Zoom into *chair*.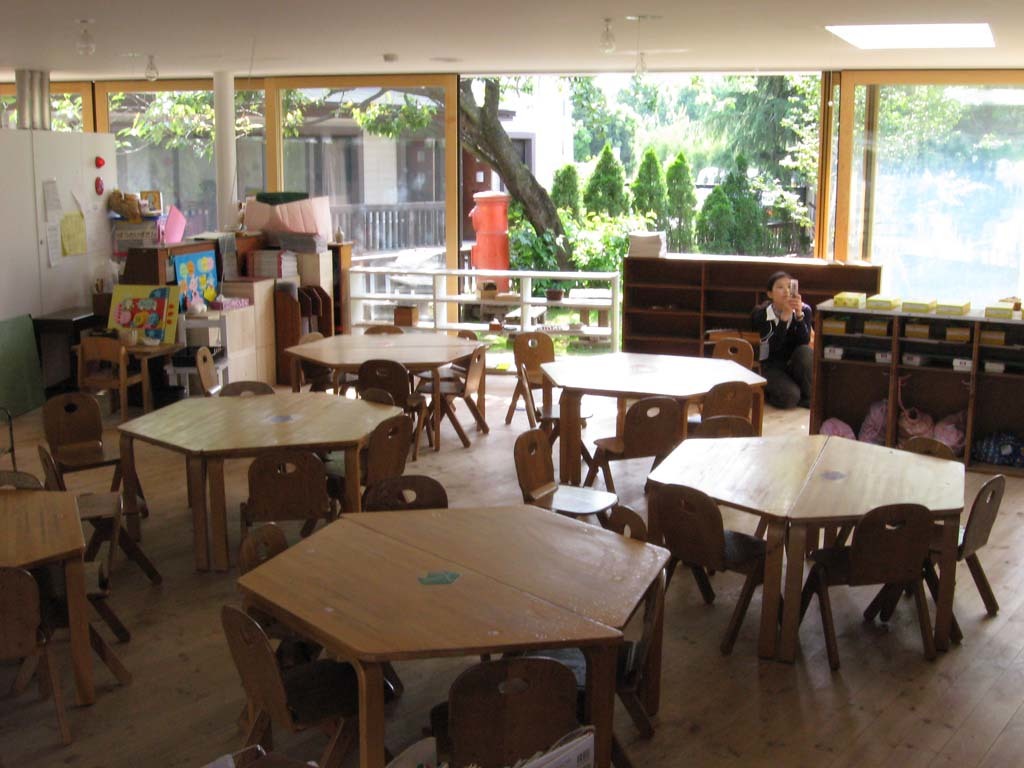
Zoom target: [left=417, top=357, right=495, bottom=448].
